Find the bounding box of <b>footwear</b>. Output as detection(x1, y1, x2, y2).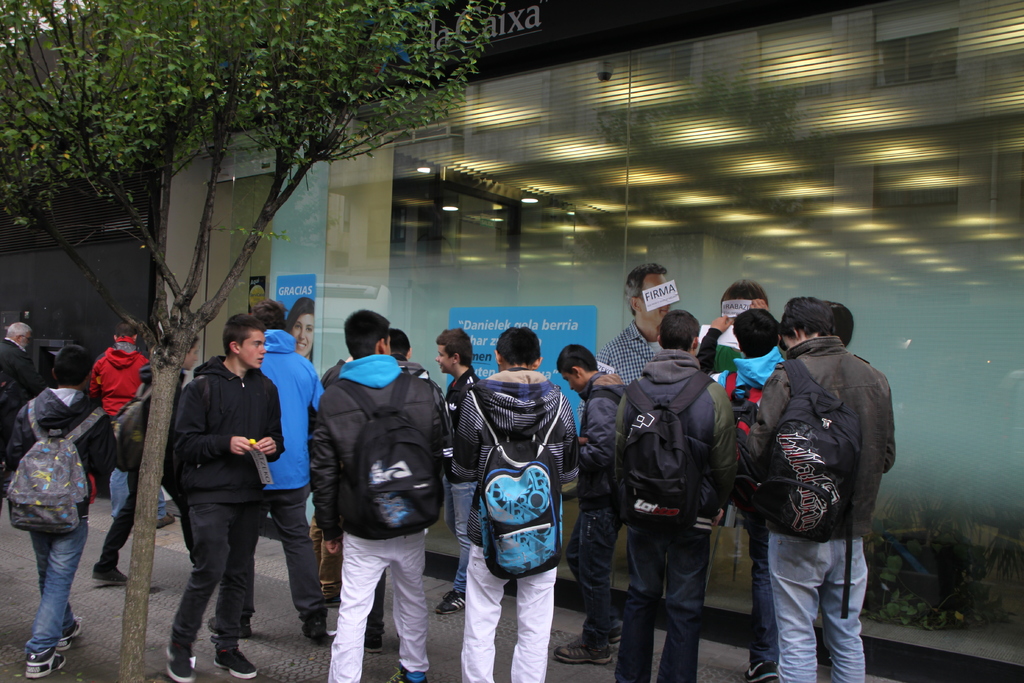
detection(207, 639, 262, 679).
